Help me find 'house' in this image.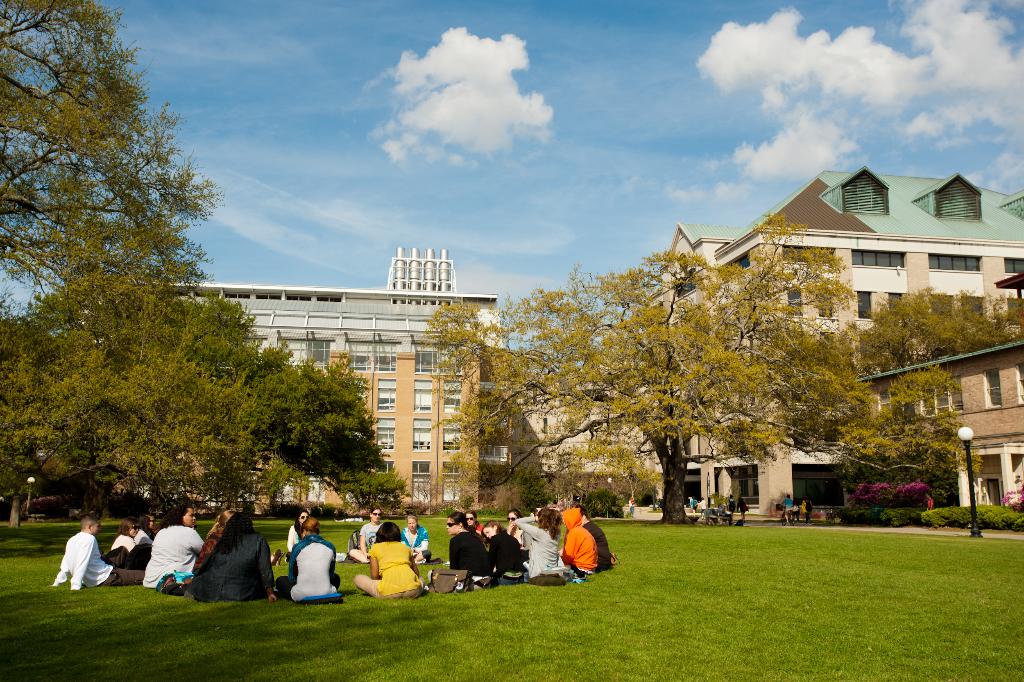
Found it: crop(858, 270, 1023, 509).
